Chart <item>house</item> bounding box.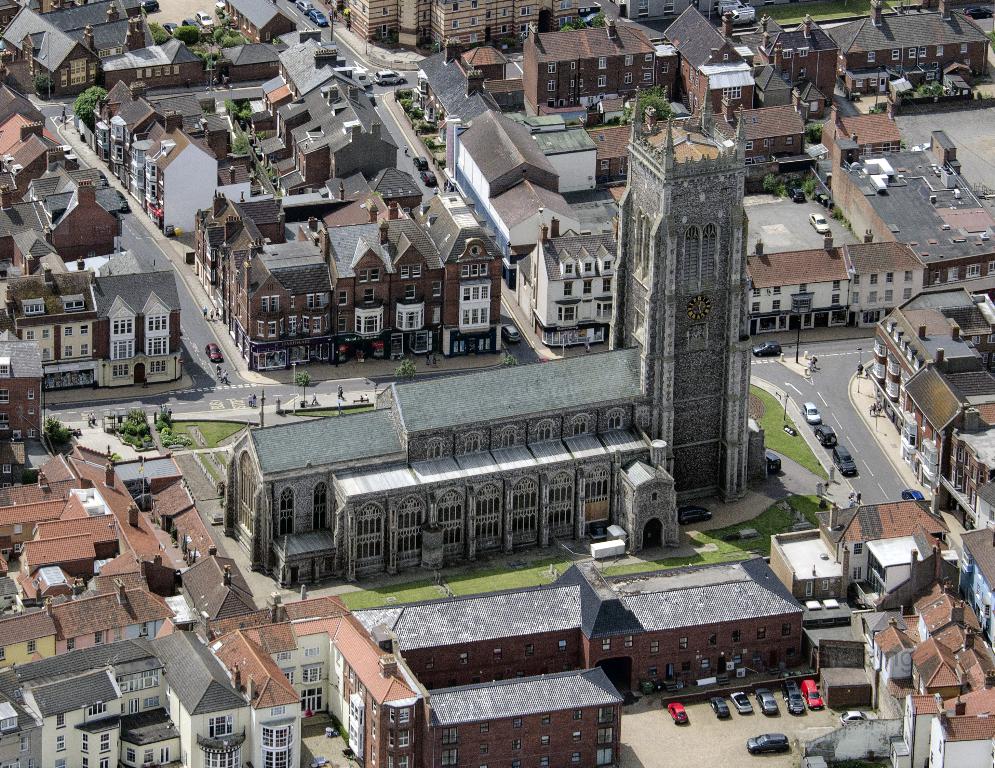
Charted: l=356, t=558, r=809, b=767.
